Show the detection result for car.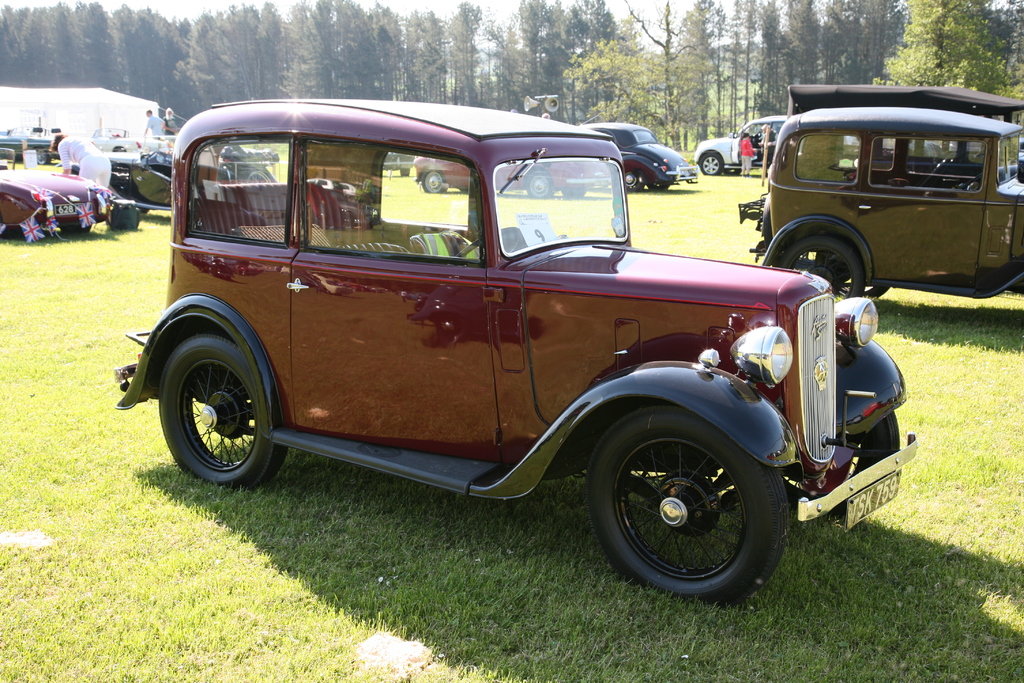
(left=0, top=124, right=57, bottom=166).
